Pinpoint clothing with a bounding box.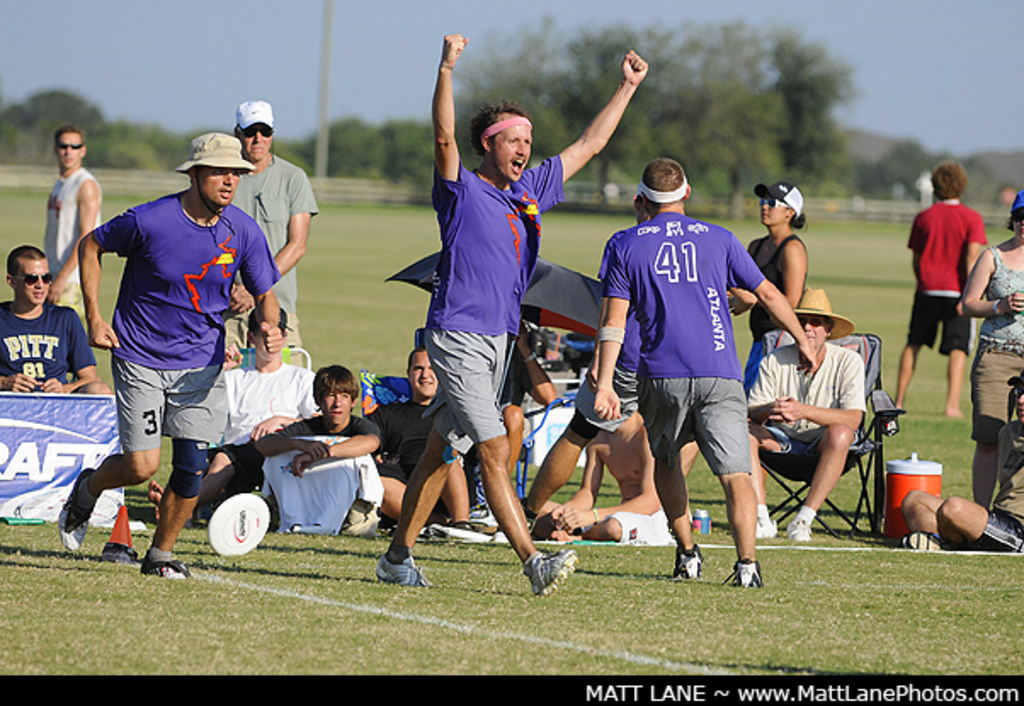
select_region(373, 401, 429, 473).
